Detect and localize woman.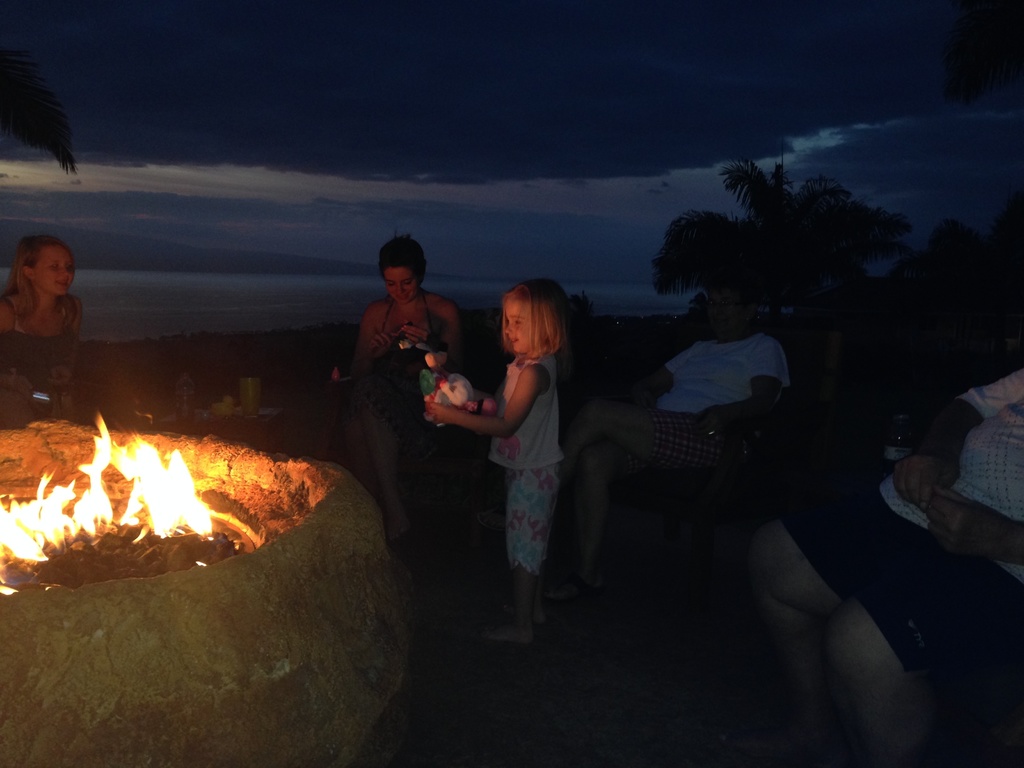
Localized at (345,233,472,557).
